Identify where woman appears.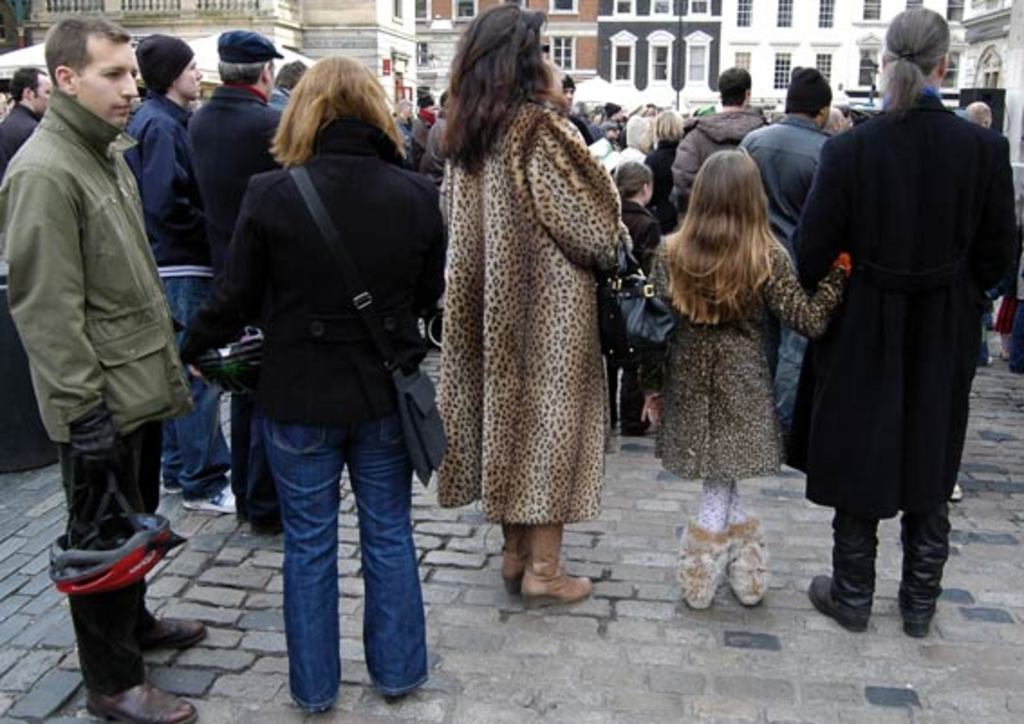
Appears at x1=639, y1=108, x2=695, y2=227.
